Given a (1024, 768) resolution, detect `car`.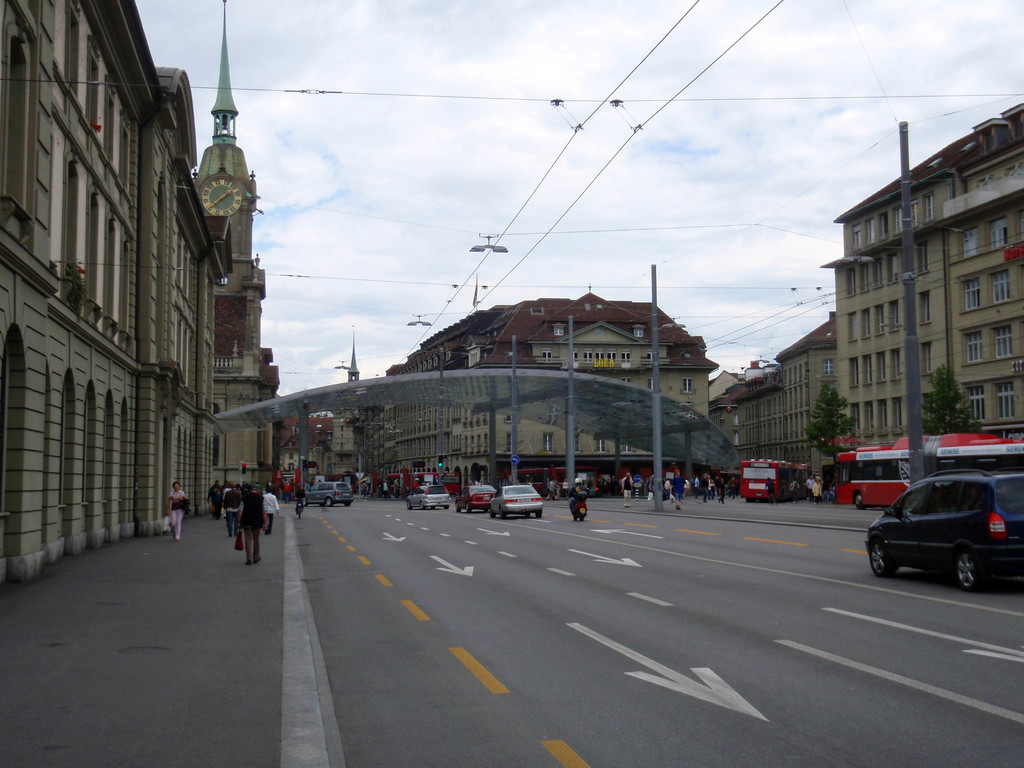
box=[456, 482, 495, 512].
